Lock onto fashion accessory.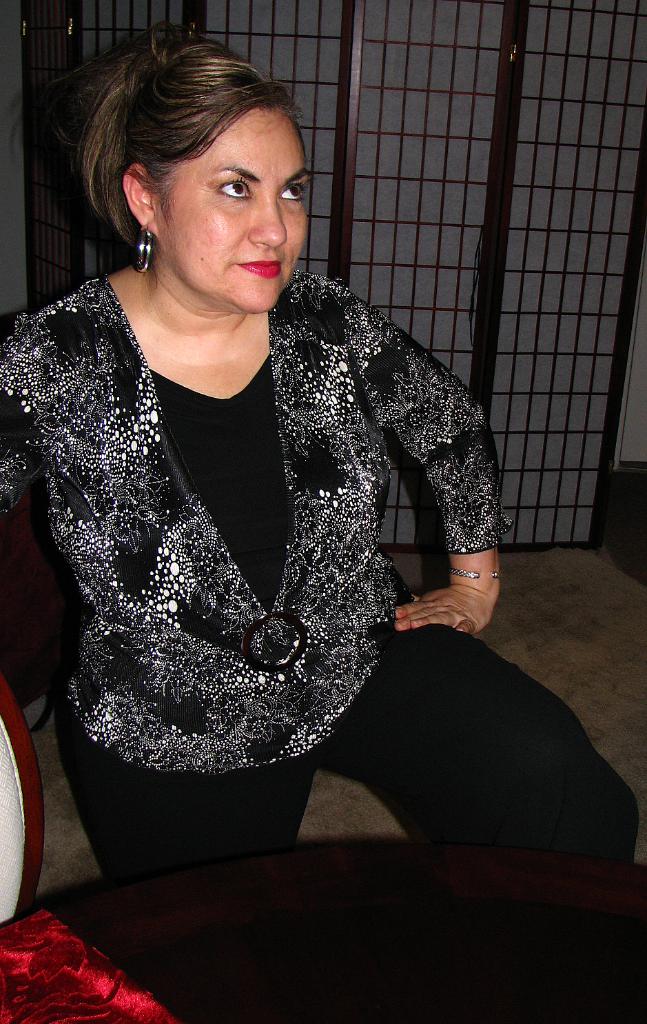
Locked: locate(138, 225, 155, 274).
